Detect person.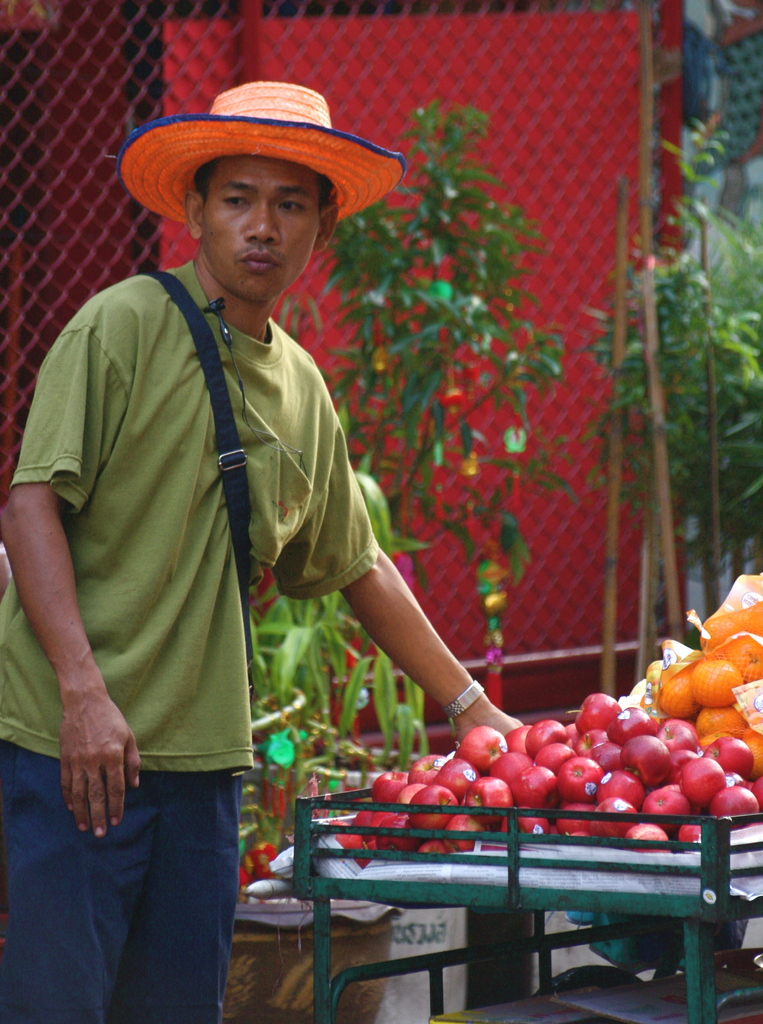
Detected at (x1=36, y1=46, x2=485, y2=990).
